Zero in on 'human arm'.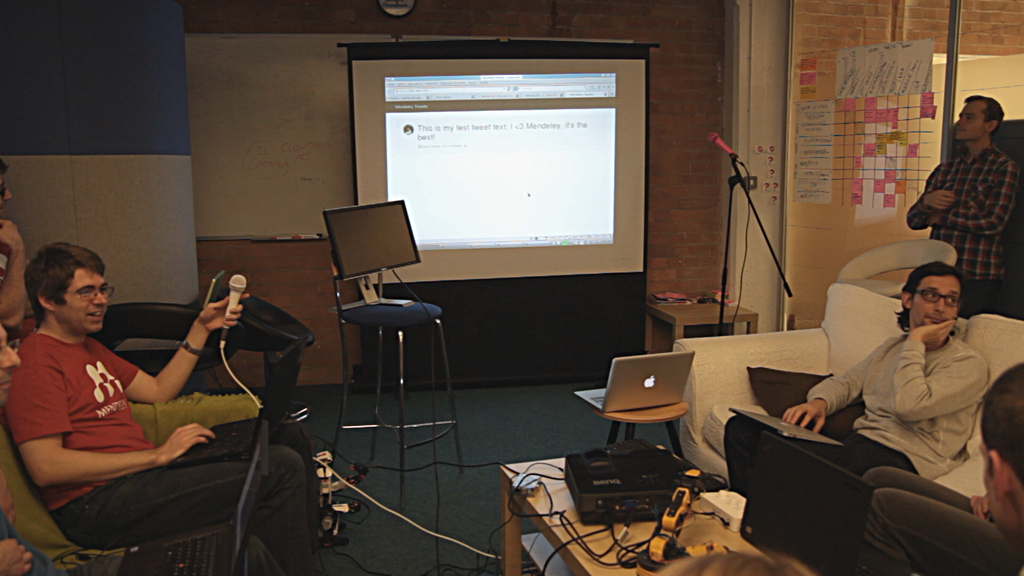
Zeroed in: left=936, top=160, right=1020, bottom=237.
